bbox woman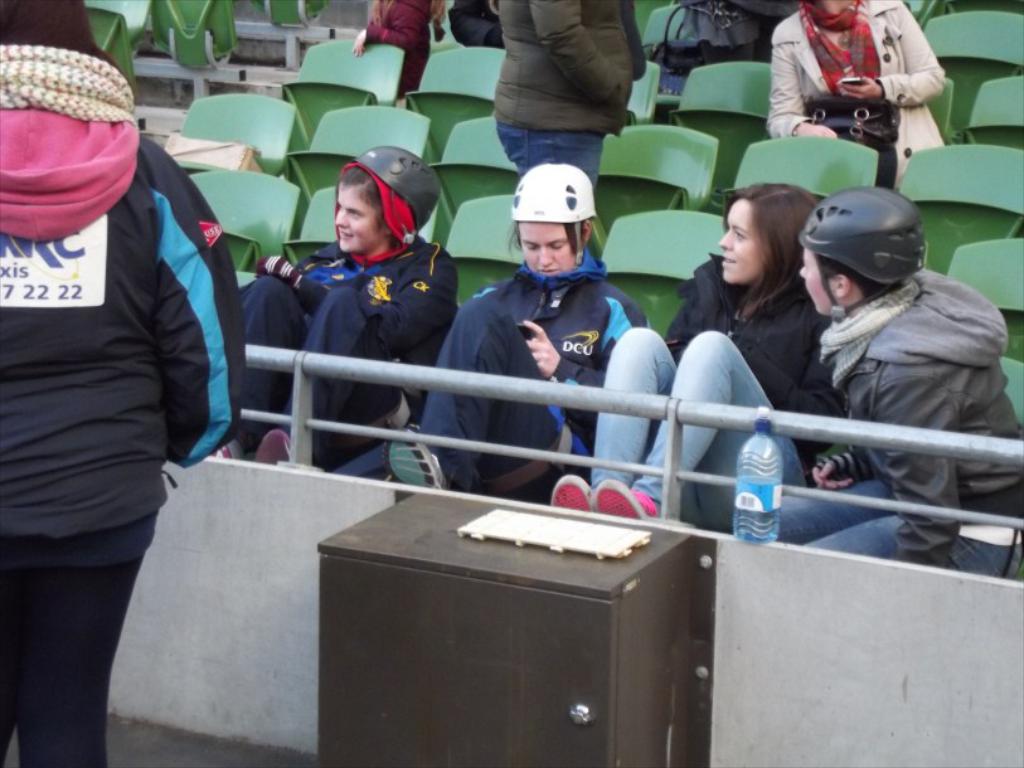
BBox(234, 142, 461, 471)
